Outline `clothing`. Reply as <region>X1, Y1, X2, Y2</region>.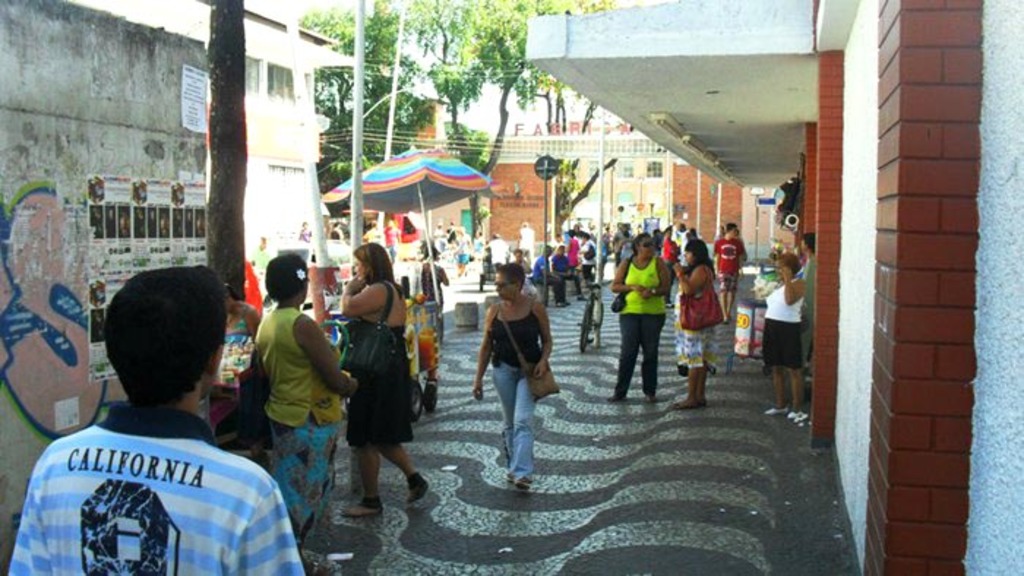
<region>549, 244, 578, 298</region>.
